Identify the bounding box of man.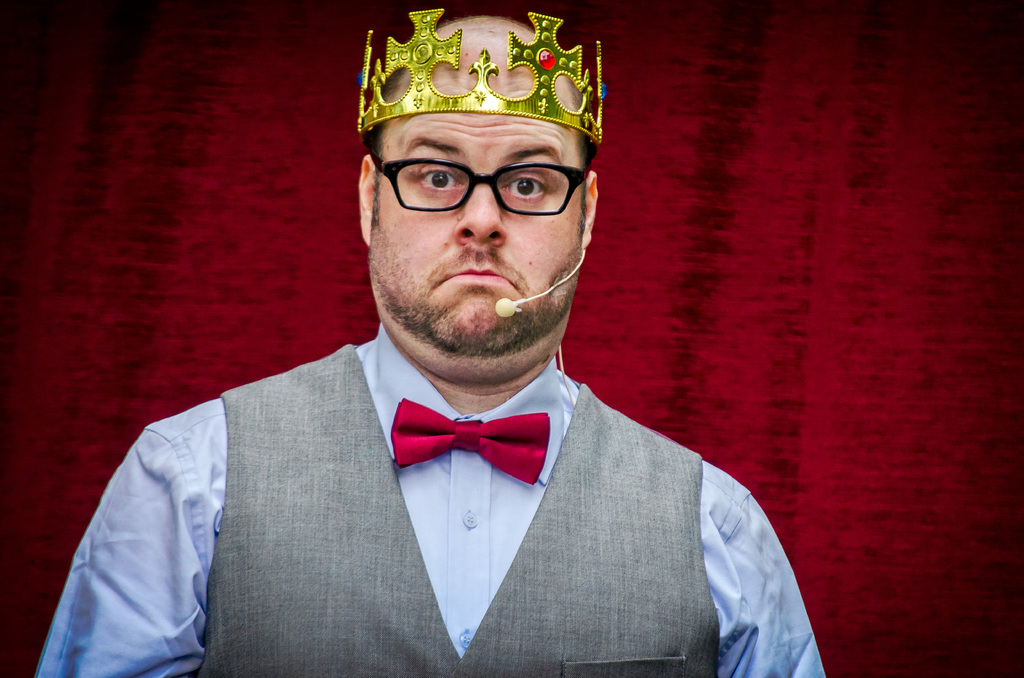
(65, 48, 811, 677).
